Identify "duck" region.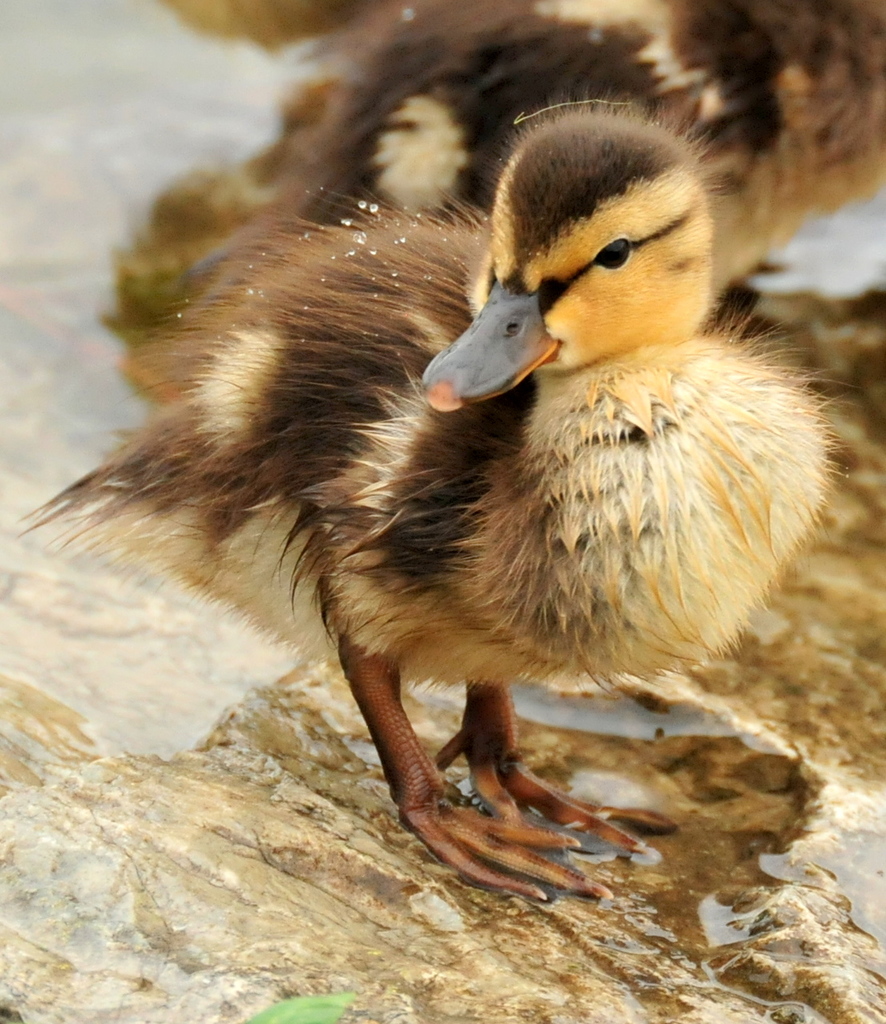
Region: BBox(24, 78, 856, 913).
